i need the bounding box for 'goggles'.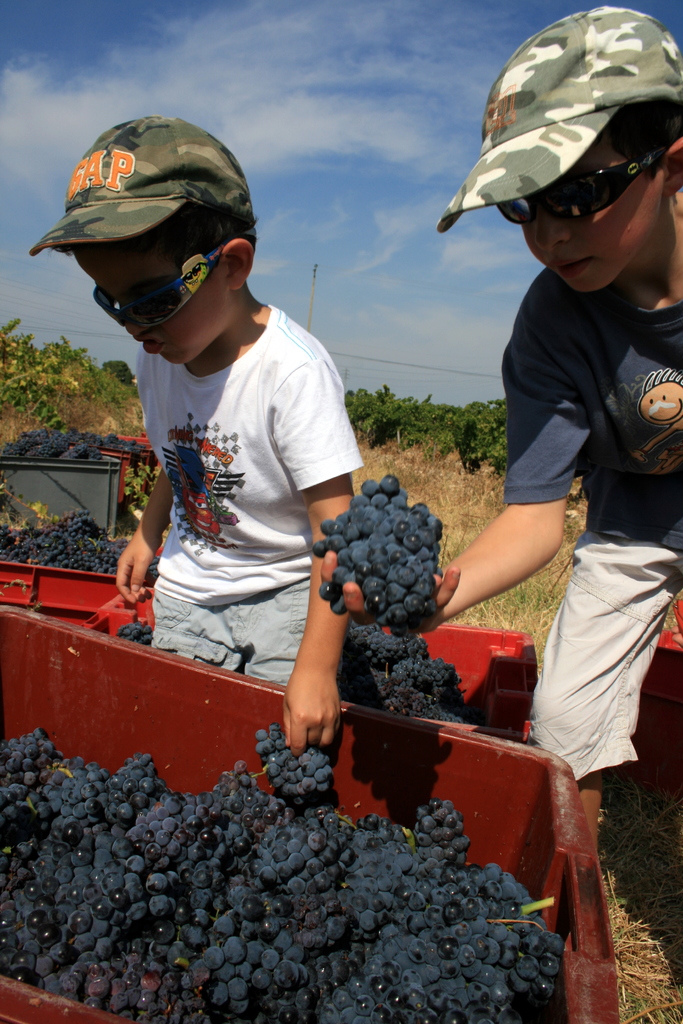
Here it is: x1=92 y1=241 x2=236 y2=340.
